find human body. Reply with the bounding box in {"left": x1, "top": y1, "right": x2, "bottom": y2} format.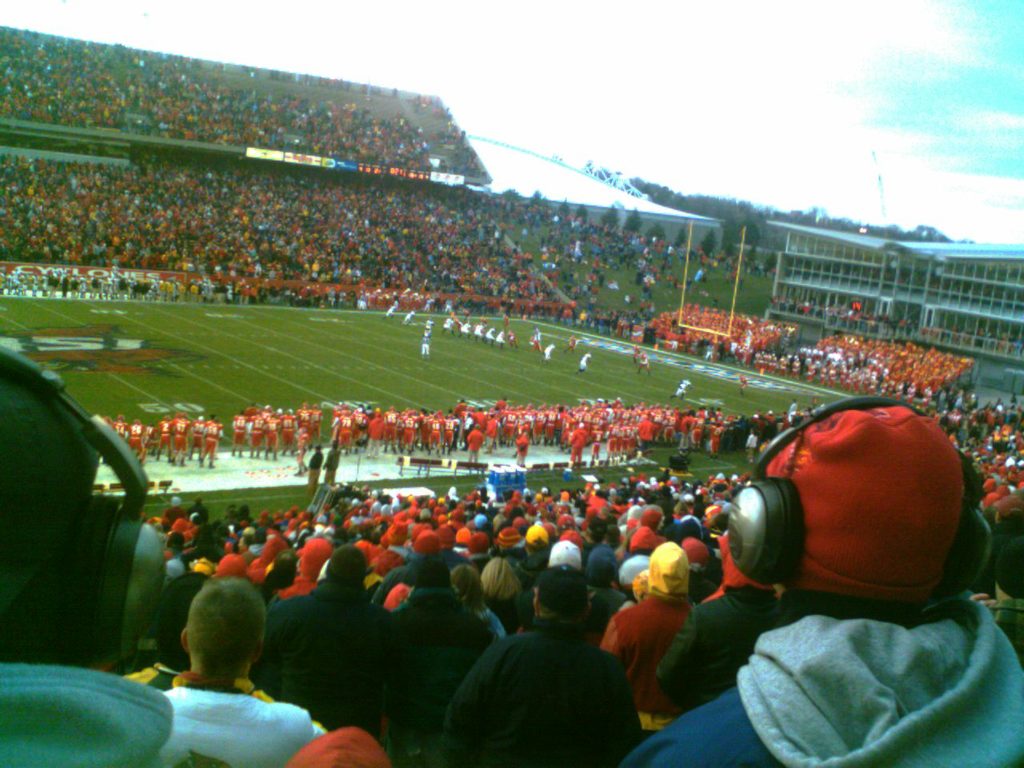
{"left": 574, "top": 355, "right": 590, "bottom": 374}.
